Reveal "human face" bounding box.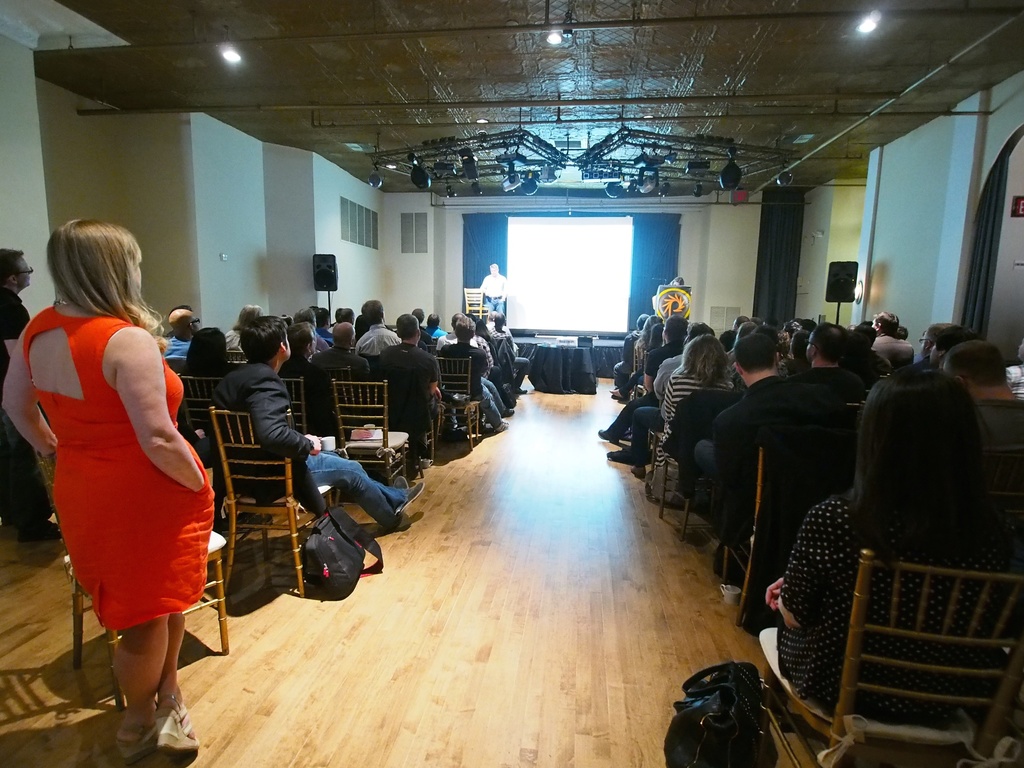
Revealed: bbox=(872, 318, 877, 330).
